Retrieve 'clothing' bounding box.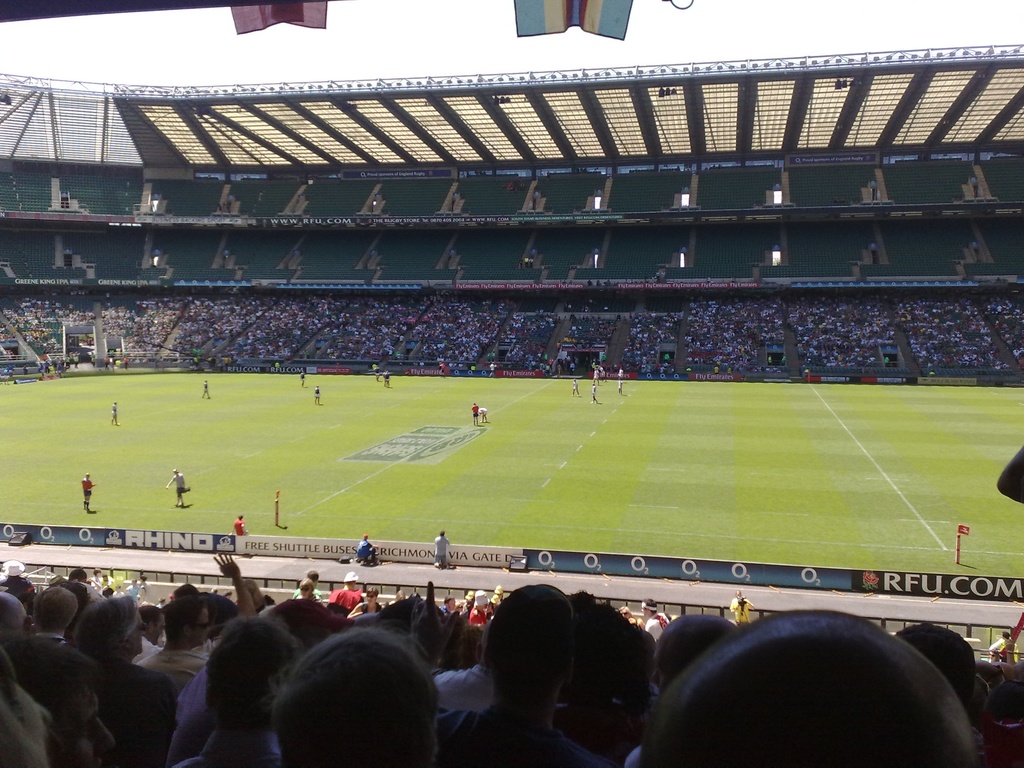
Bounding box: 324 584 361 611.
